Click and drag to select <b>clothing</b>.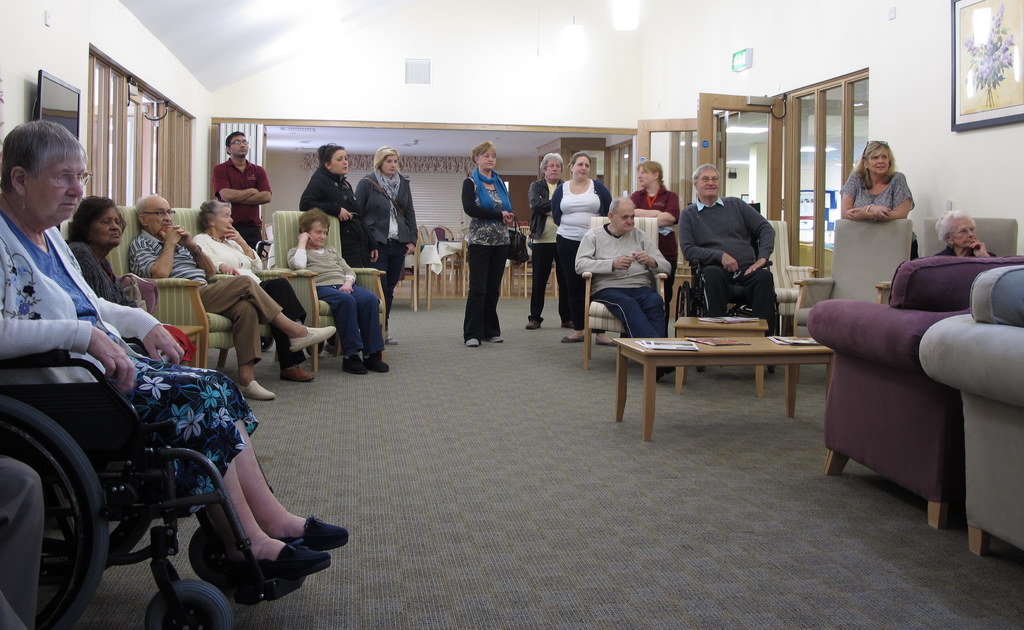
Selection: [131,233,282,369].
